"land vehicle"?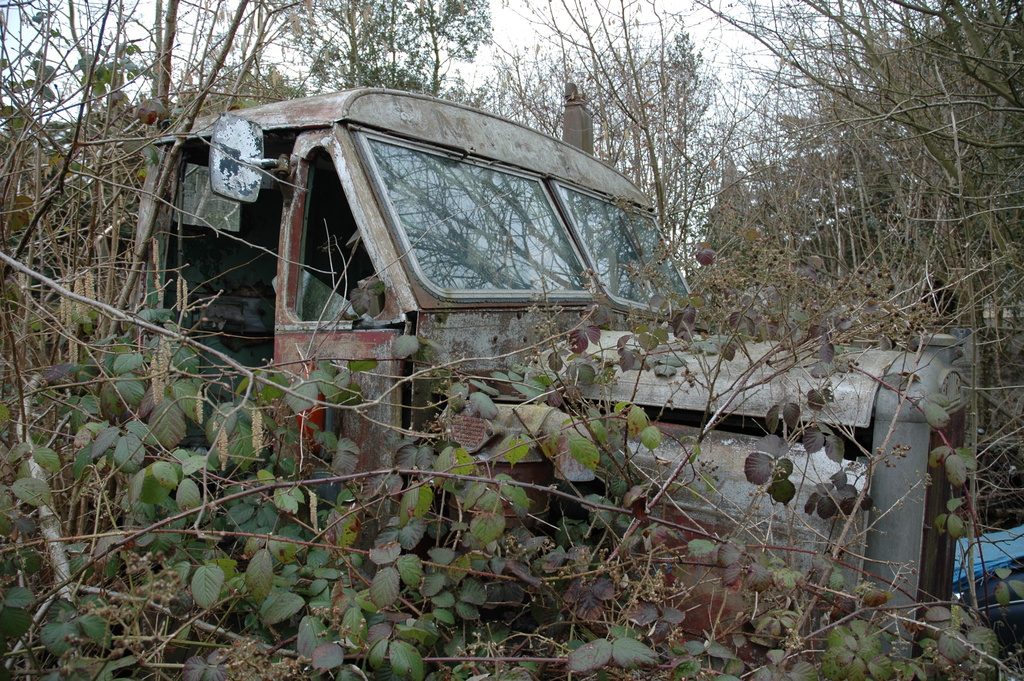
144/79/970/657
